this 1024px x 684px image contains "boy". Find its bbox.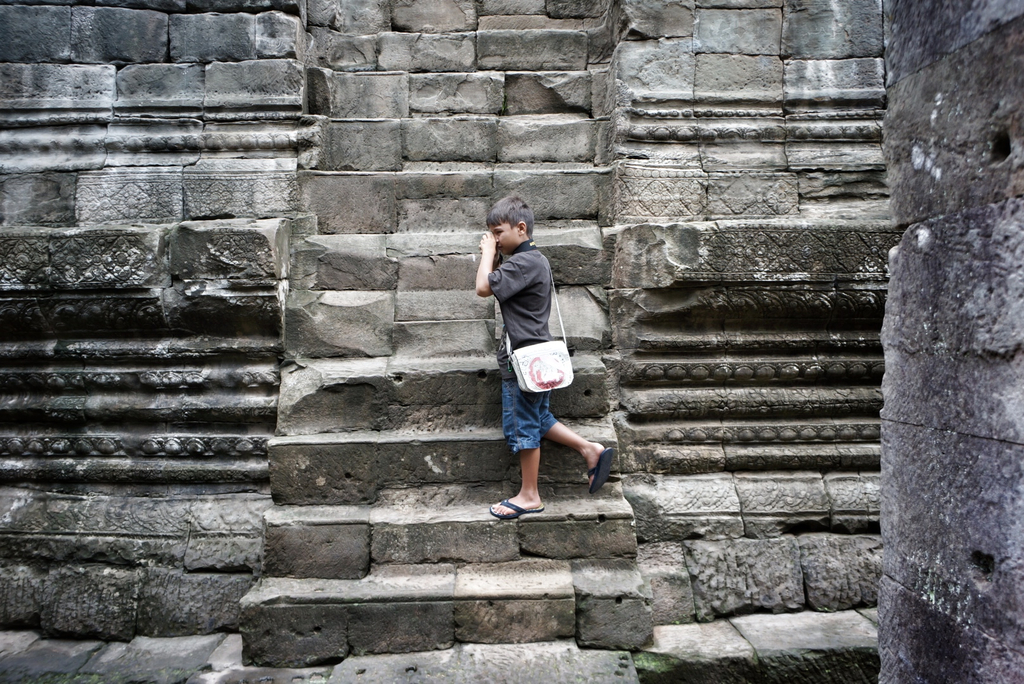
{"x1": 471, "y1": 194, "x2": 612, "y2": 516}.
